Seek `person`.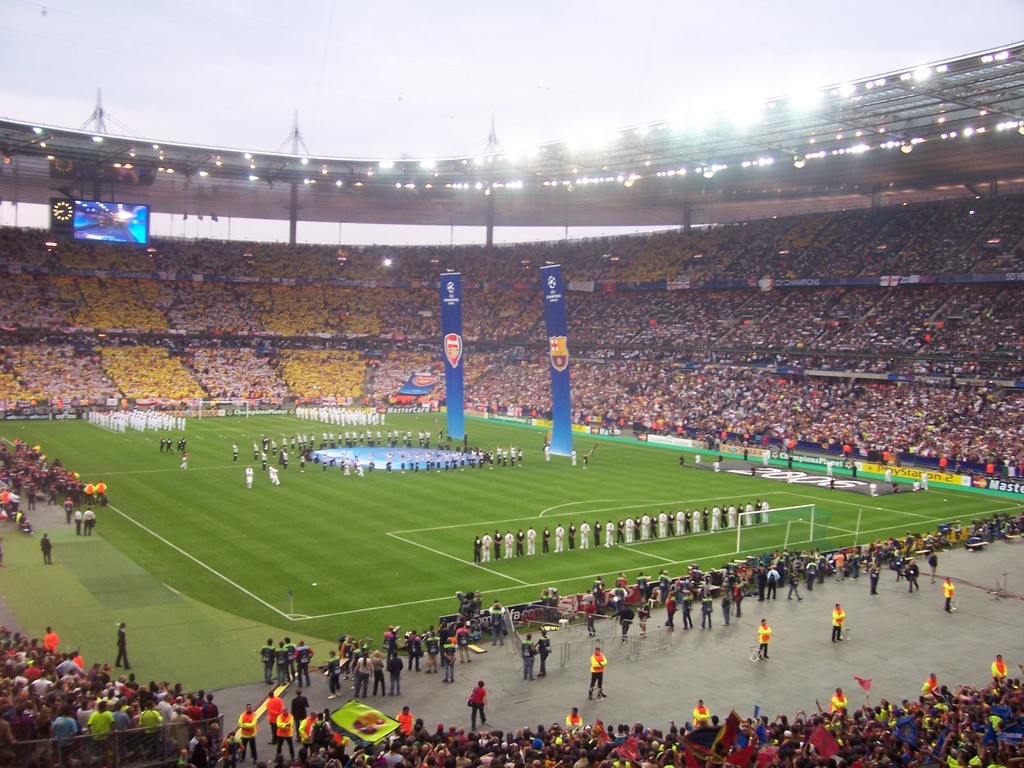
[984, 652, 1006, 681].
